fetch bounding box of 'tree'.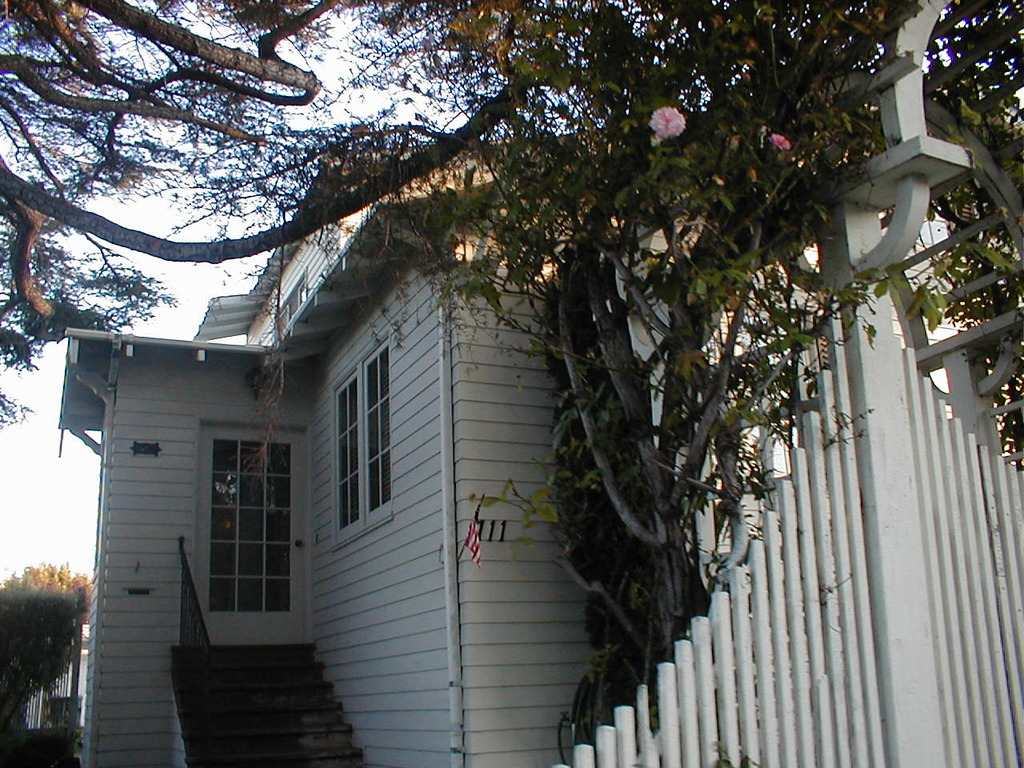
Bbox: [left=287, top=0, right=1023, bottom=735].
